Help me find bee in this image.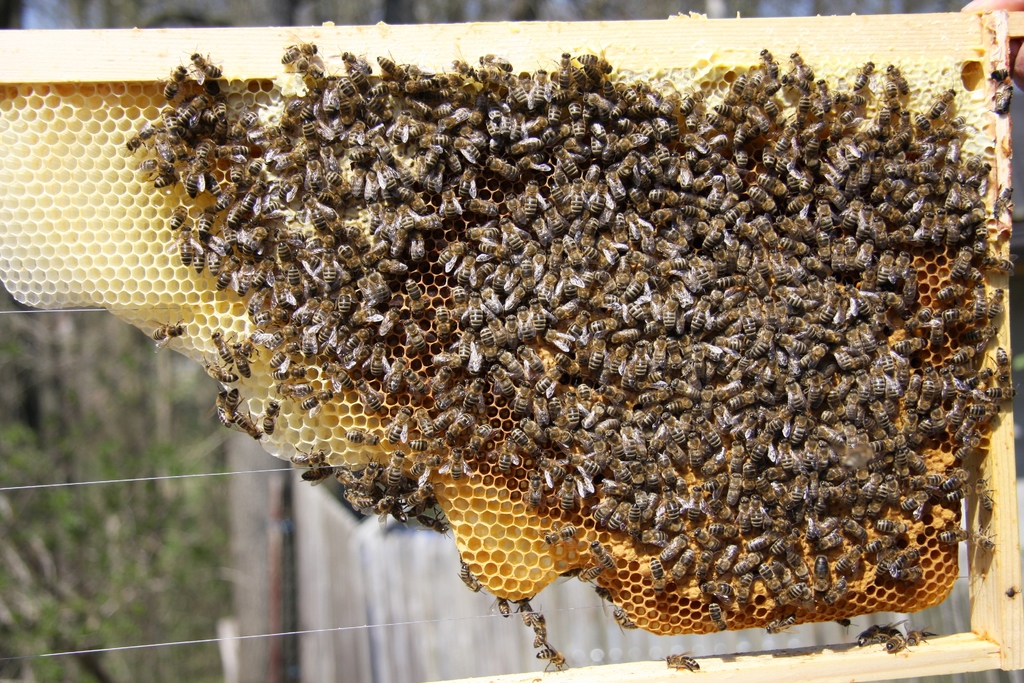
Found it: {"x1": 212, "y1": 386, "x2": 233, "y2": 428}.
